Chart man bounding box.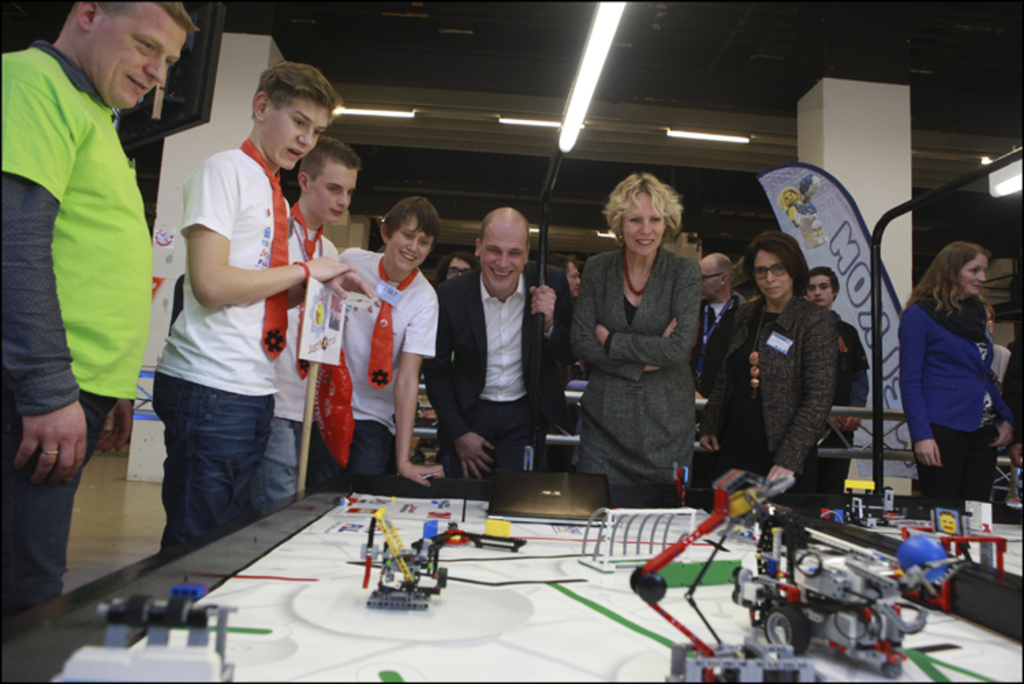
Charted: bbox=(694, 250, 754, 415).
